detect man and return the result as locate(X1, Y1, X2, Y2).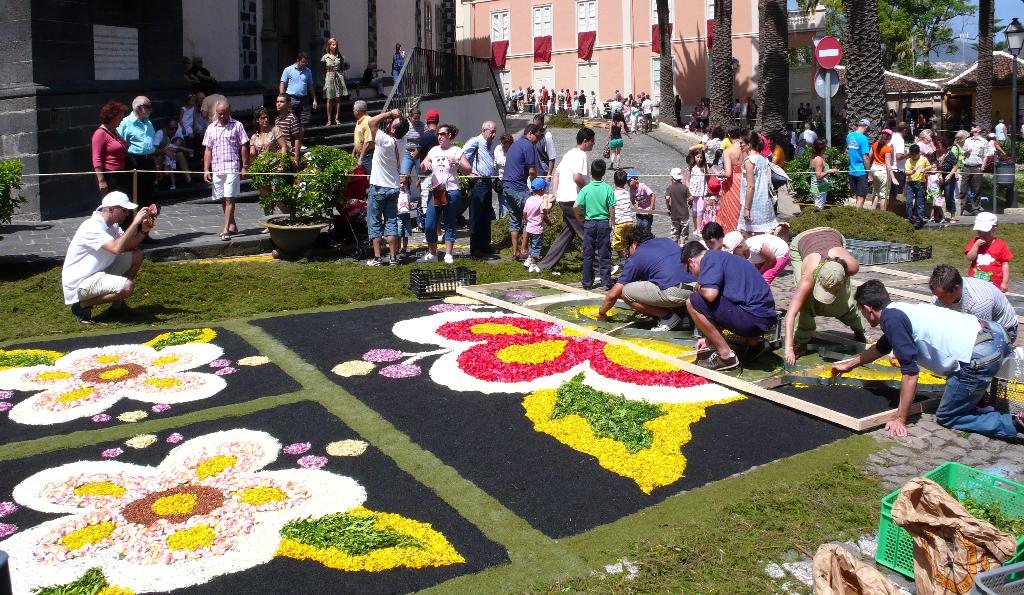
locate(884, 124, 911, 216).
